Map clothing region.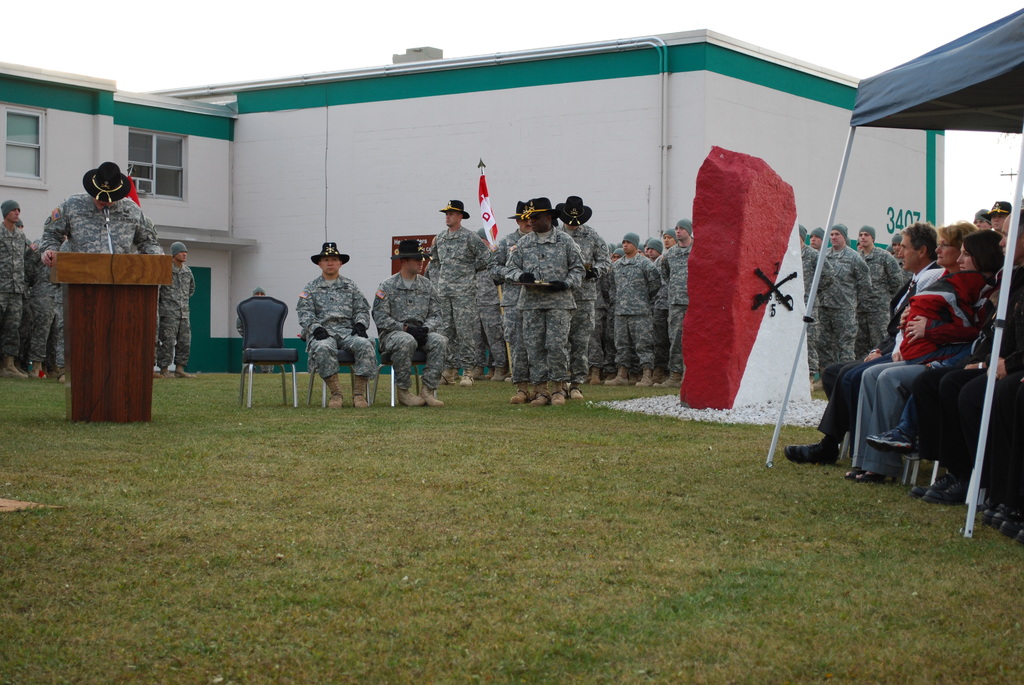
Mapped to x1=371 y1=274 x2=451 y2=389.
